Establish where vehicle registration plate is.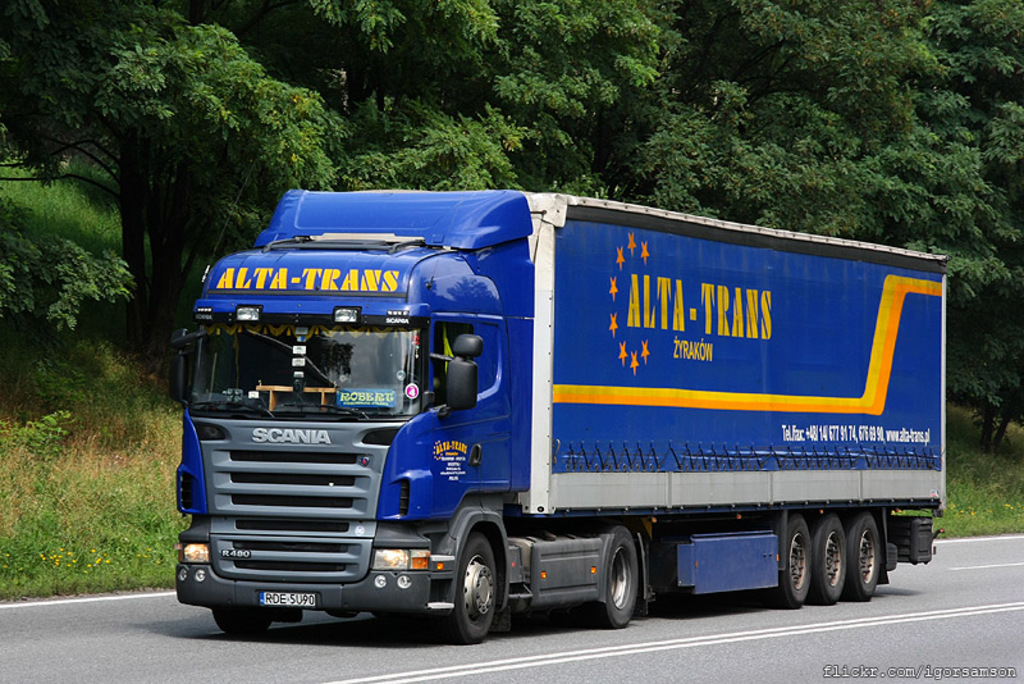
Established at {"left": 262, "top": 590, "right": 321, "bottom": 605}.
